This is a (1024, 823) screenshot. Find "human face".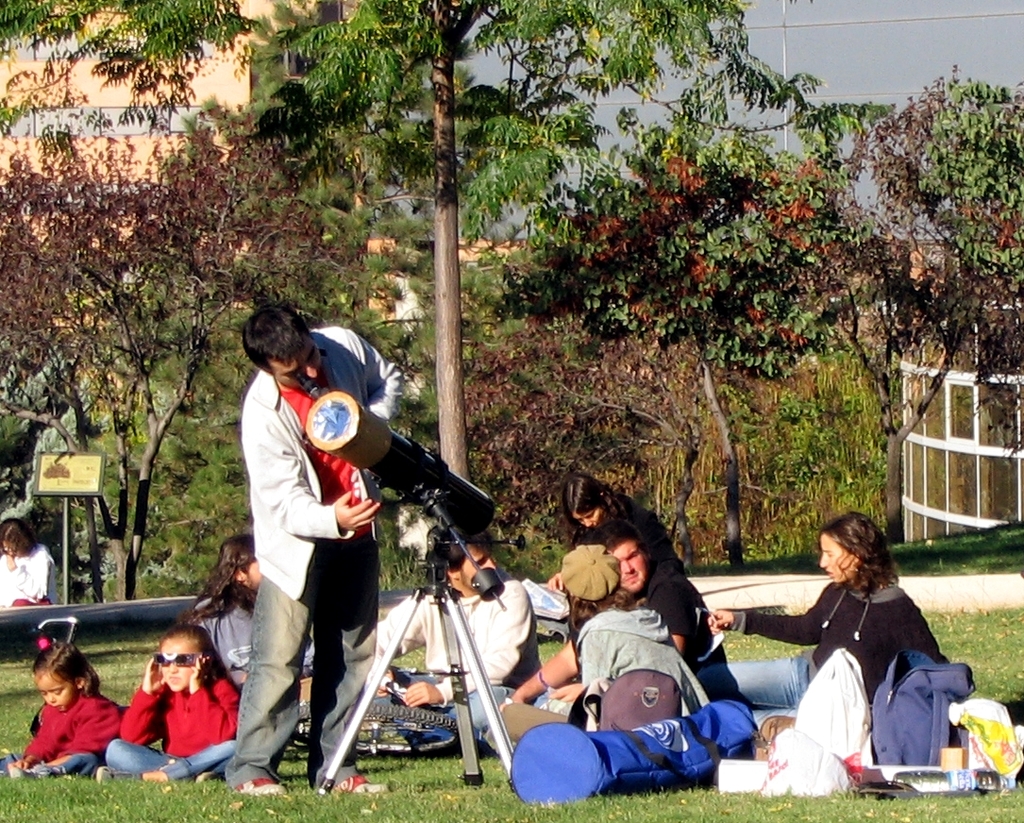
Bounding box: BBox(267, 338, 324, 388).
